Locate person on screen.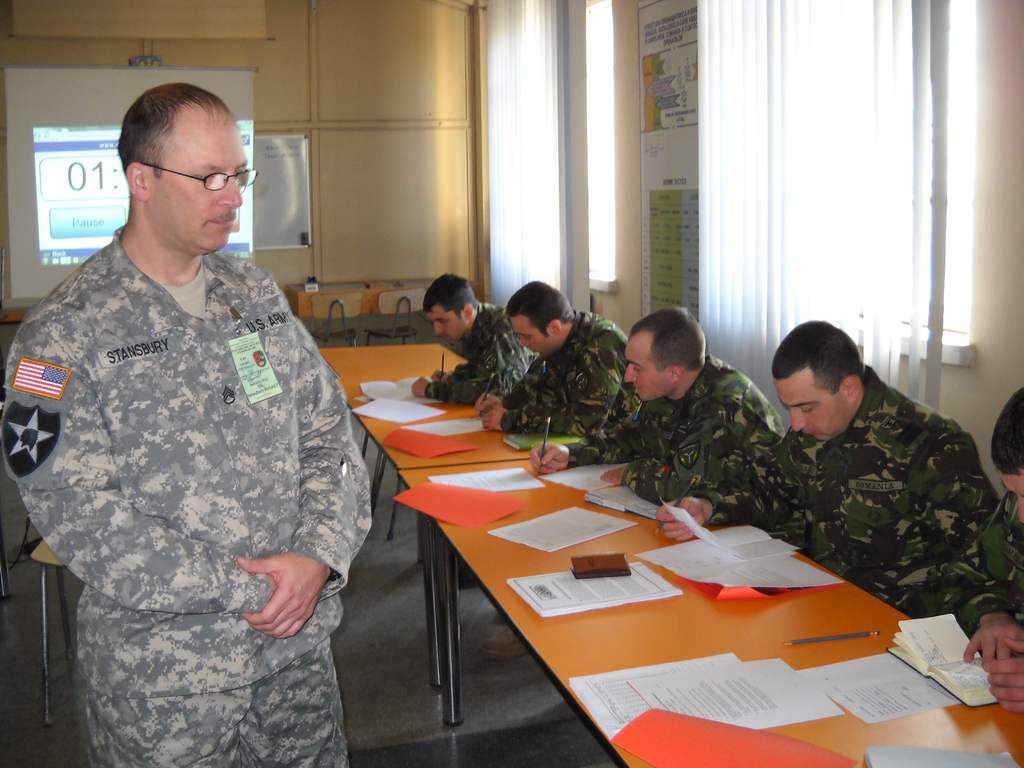
On screen at (x1=476, y1=280, x2=641, y2=435).
